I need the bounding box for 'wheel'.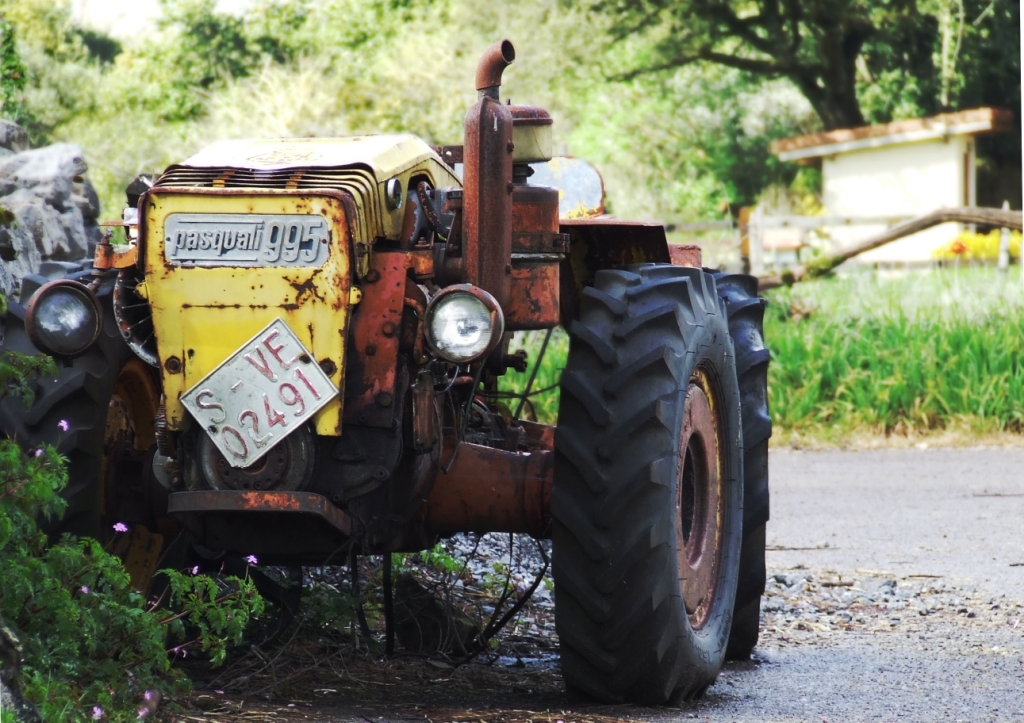
Here it is: <region>710, 268, 770, 659</region>.
